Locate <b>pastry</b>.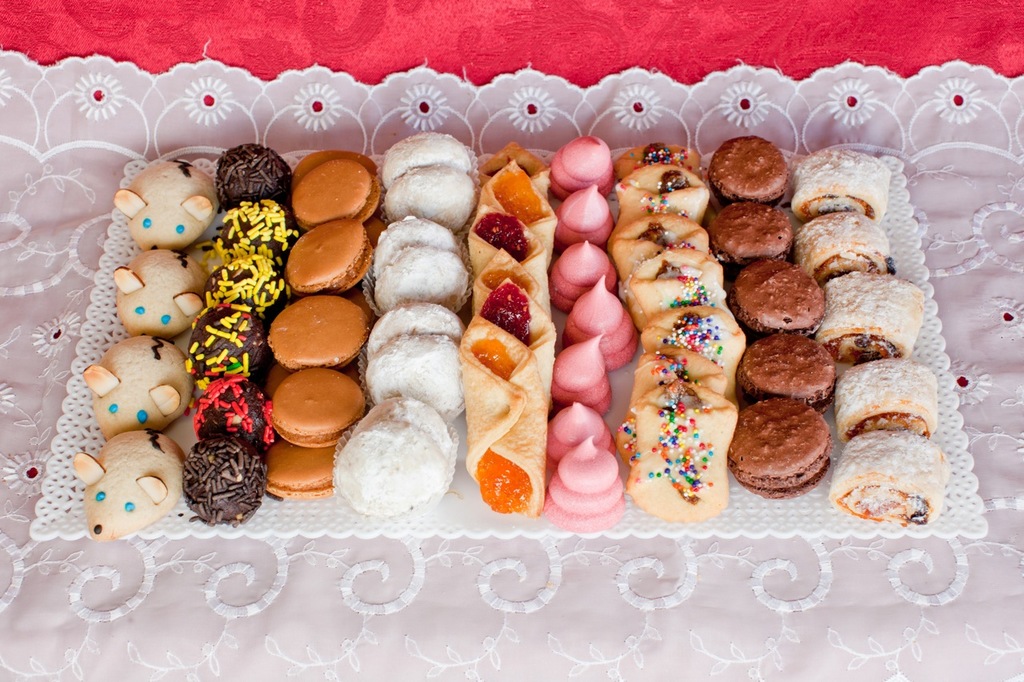
Bounding box: locate(456, 315, 542, 520).
